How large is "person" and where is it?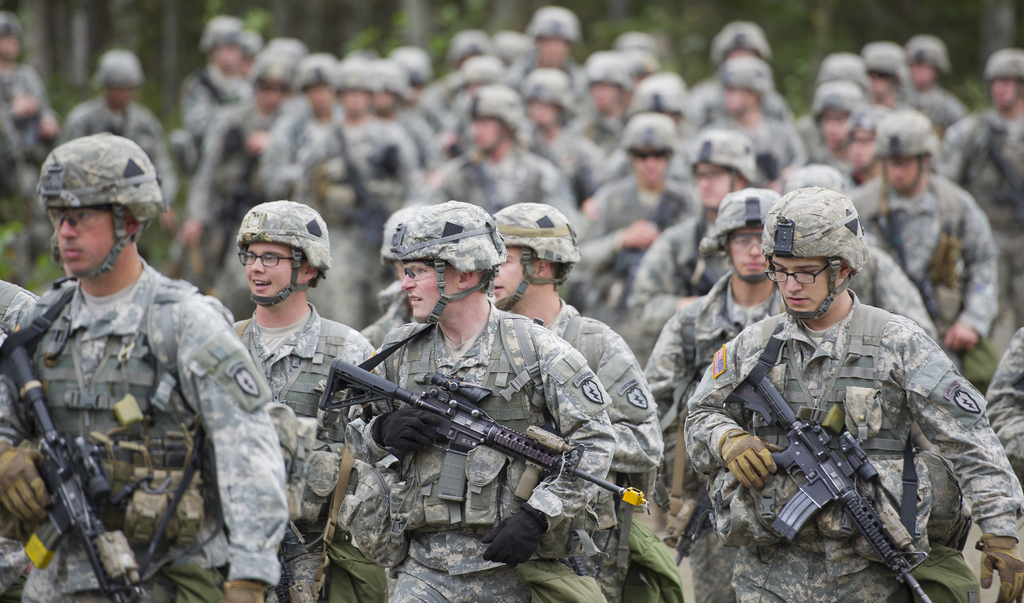
Bounding box: (676,188,1023,602).
